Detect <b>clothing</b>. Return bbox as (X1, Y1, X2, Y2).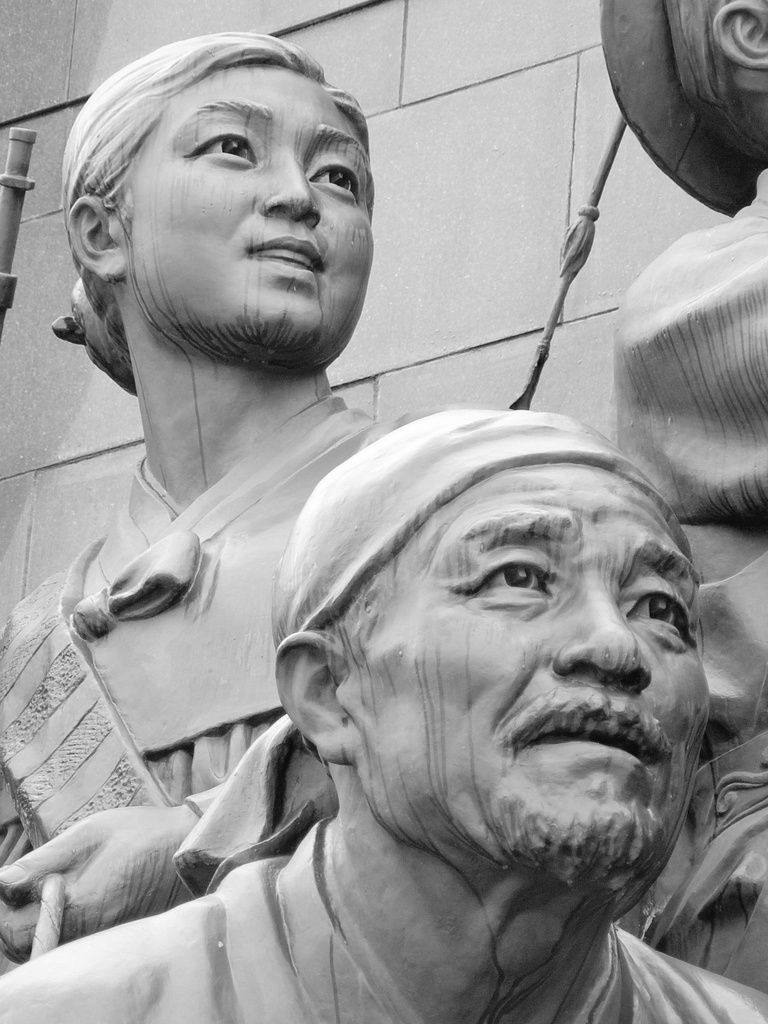
(0, 398, 400, 863).
